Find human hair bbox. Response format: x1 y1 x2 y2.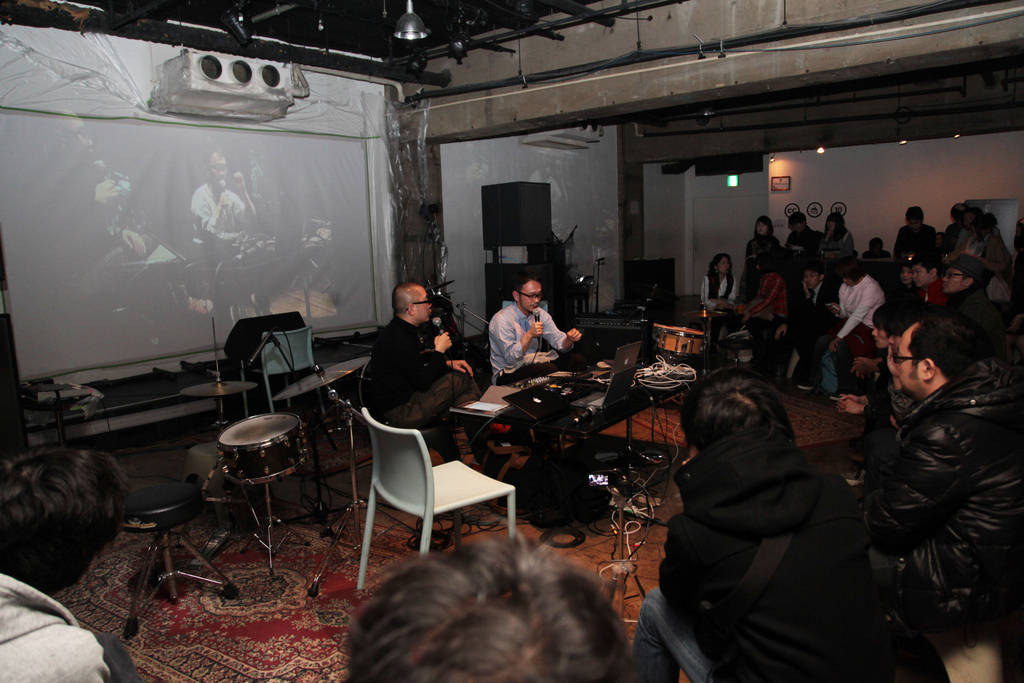
874 298 902 327.
